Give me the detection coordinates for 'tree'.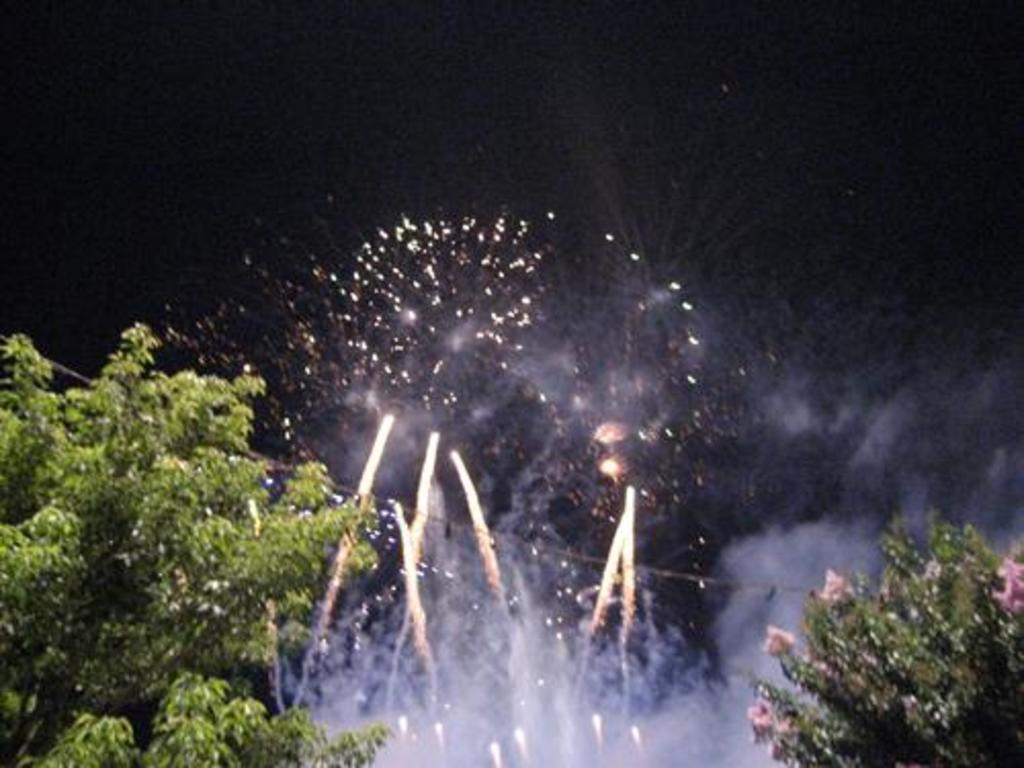
crop(745, 516, 1022, 766).
